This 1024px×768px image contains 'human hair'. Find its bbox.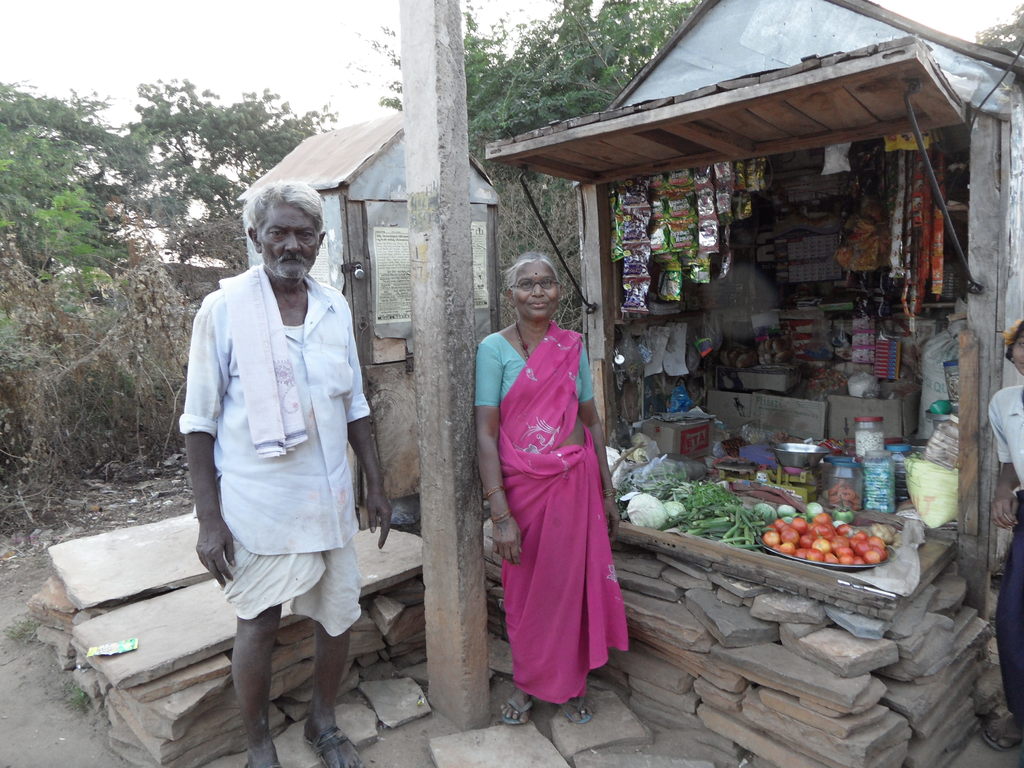
l=499, t=252, r=557, b=288.
